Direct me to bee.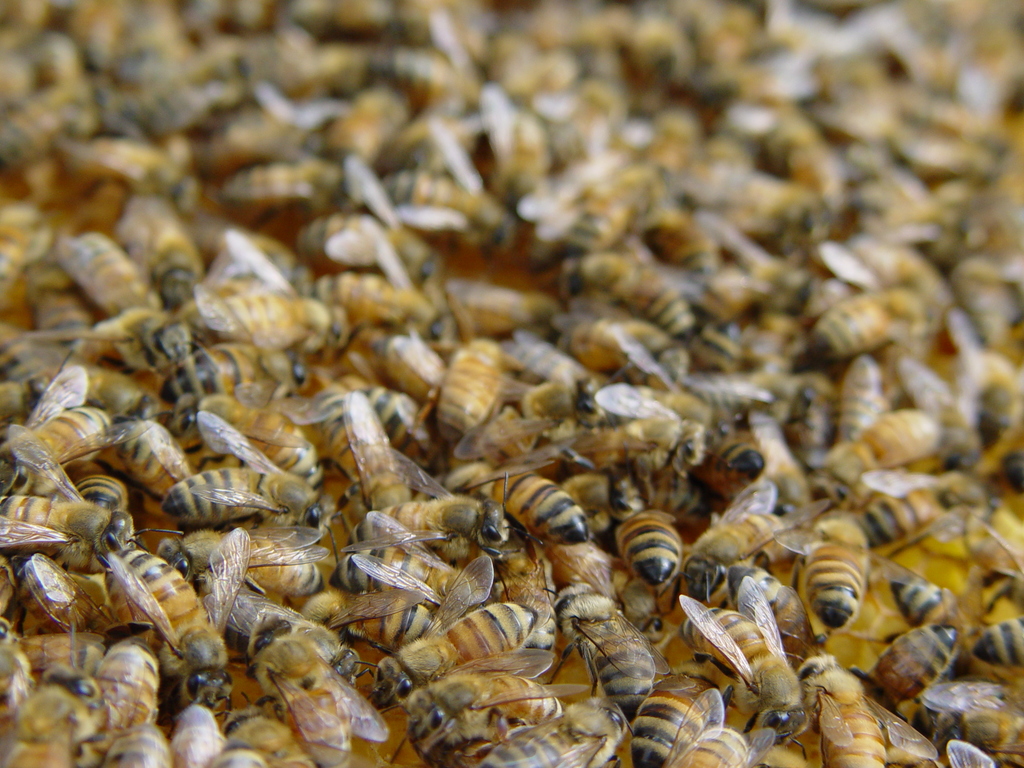
Direction: box(467, 472, 553, 583).
